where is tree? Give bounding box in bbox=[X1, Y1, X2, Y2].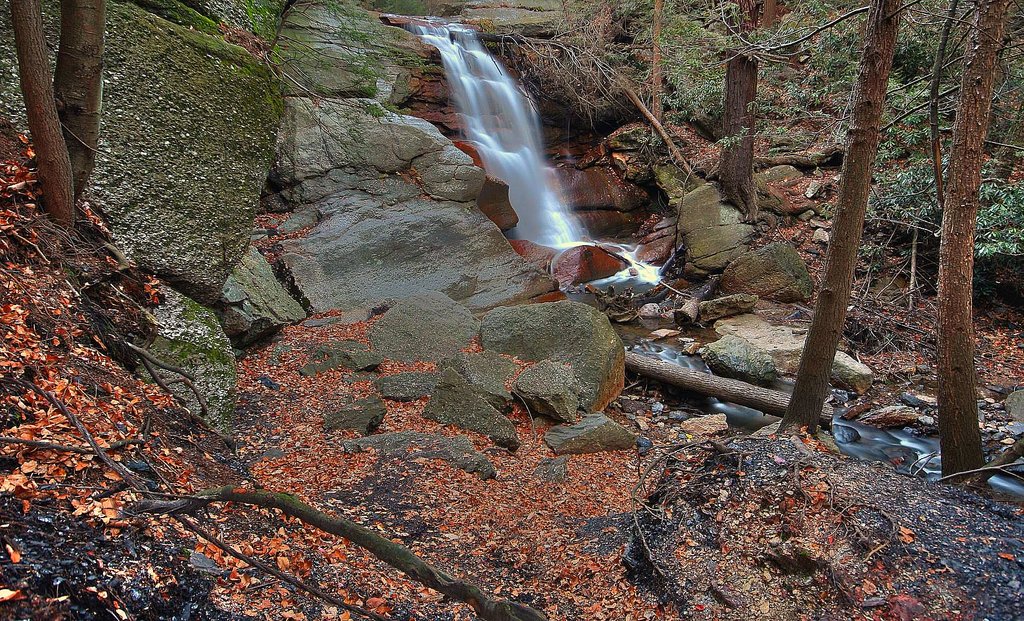
bbox=[53, 0, 106, 195].
